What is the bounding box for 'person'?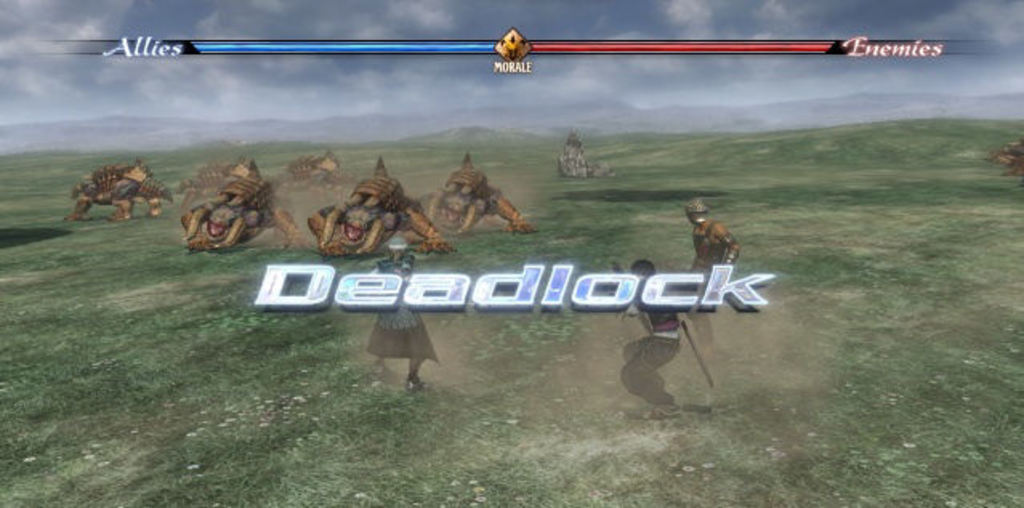
687/202/736/298.
